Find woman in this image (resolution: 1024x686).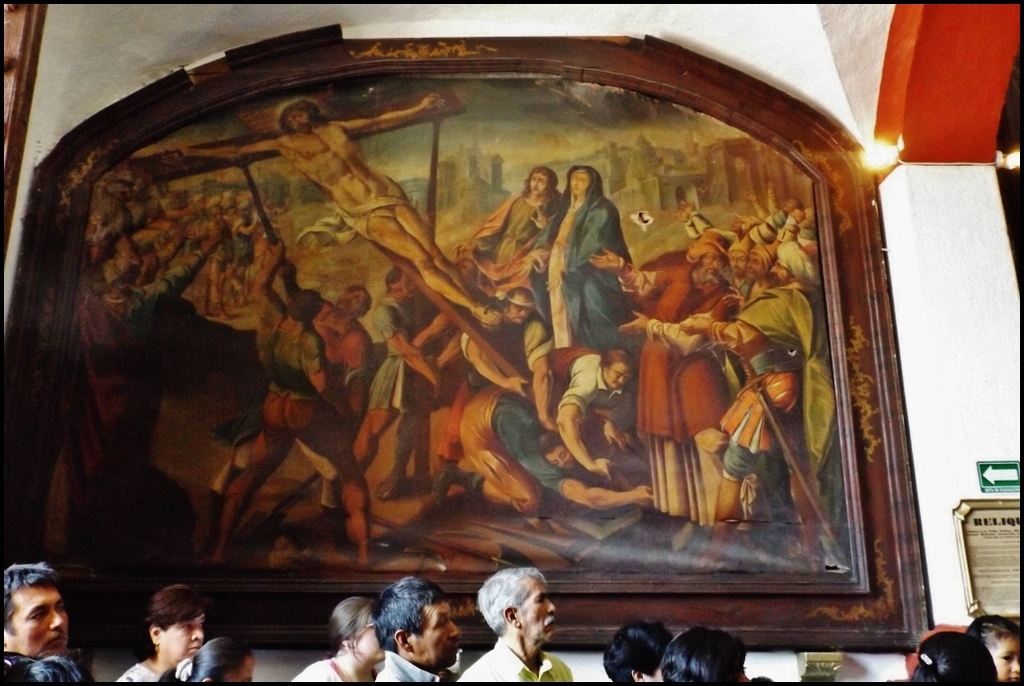
[111,588,220,681].
